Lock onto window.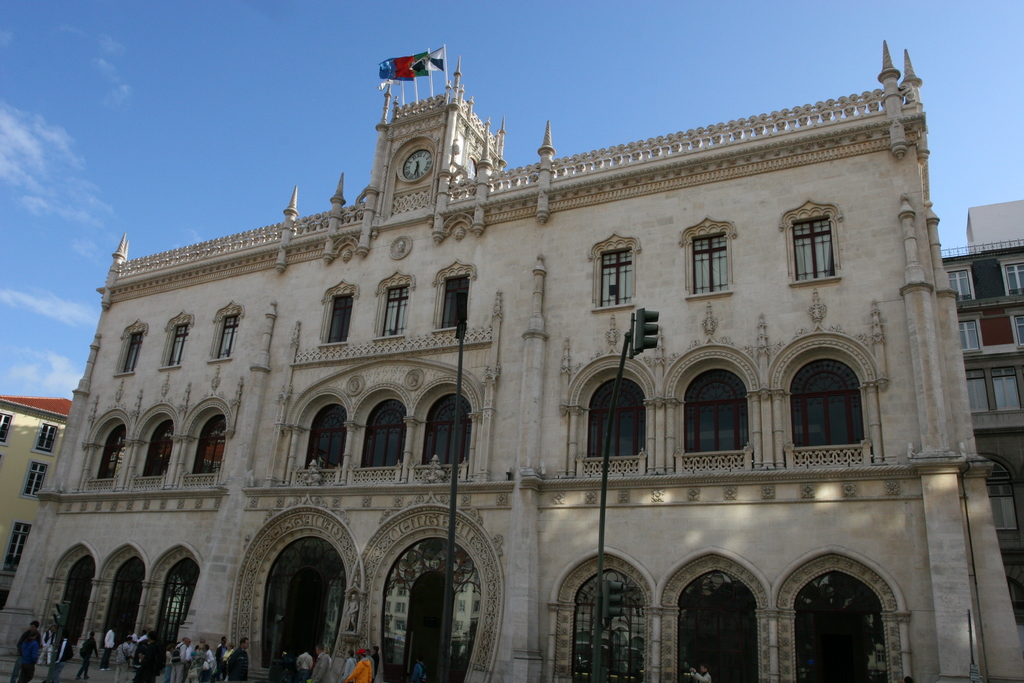
Locked: region(585, 231, 640, 311).
